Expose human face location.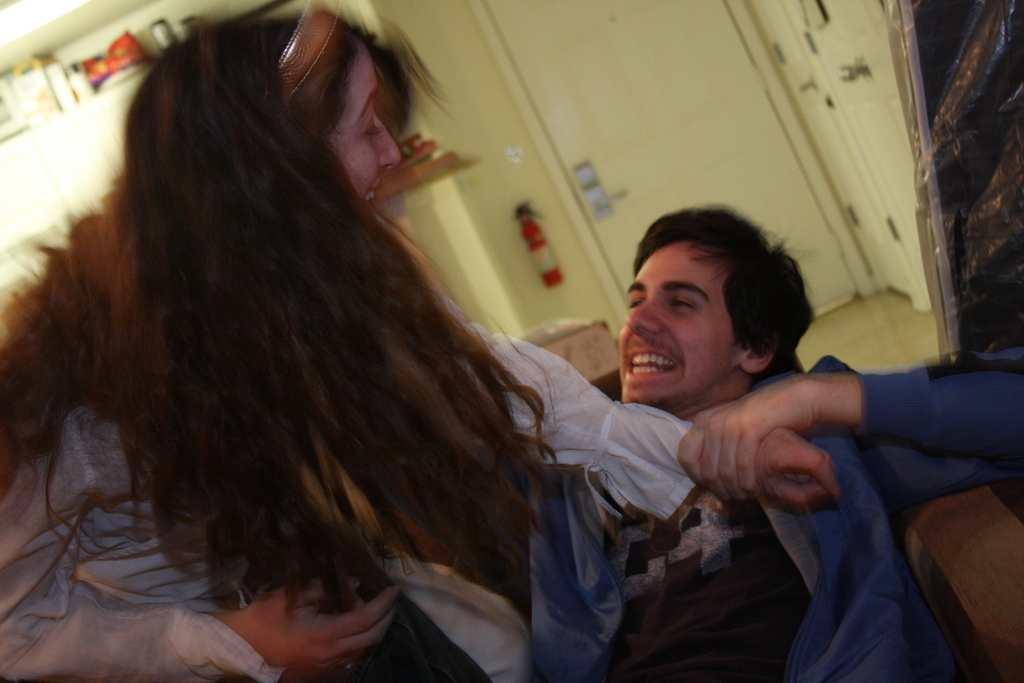
Exposed at locate(622, 245, 733, 395).
